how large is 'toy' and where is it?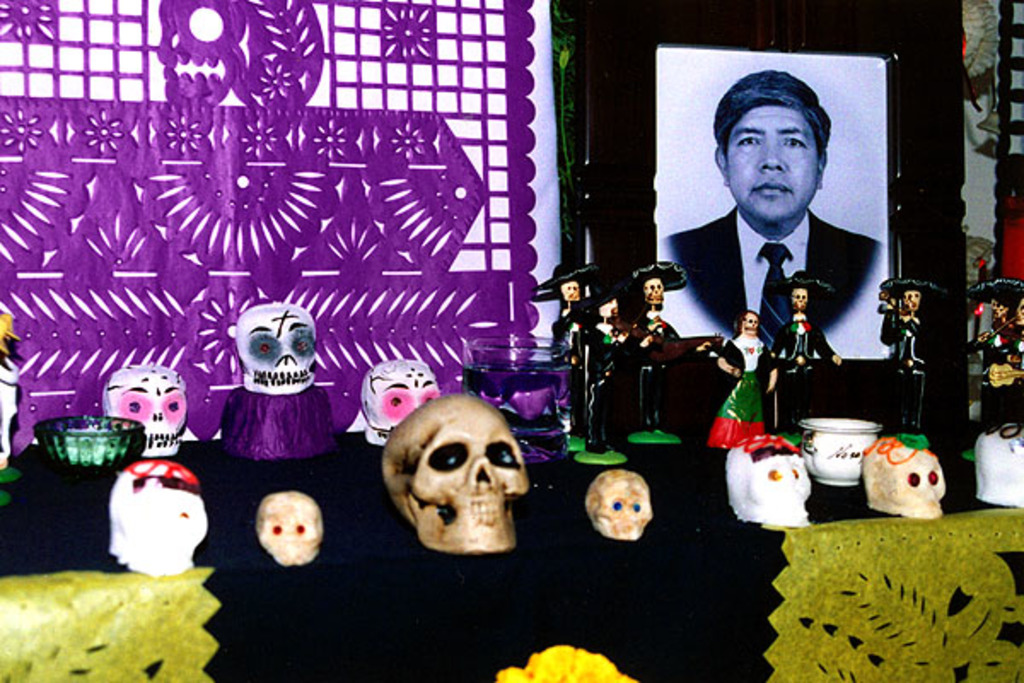
Bounding box: bbox=[778, 283, 841, 367].
